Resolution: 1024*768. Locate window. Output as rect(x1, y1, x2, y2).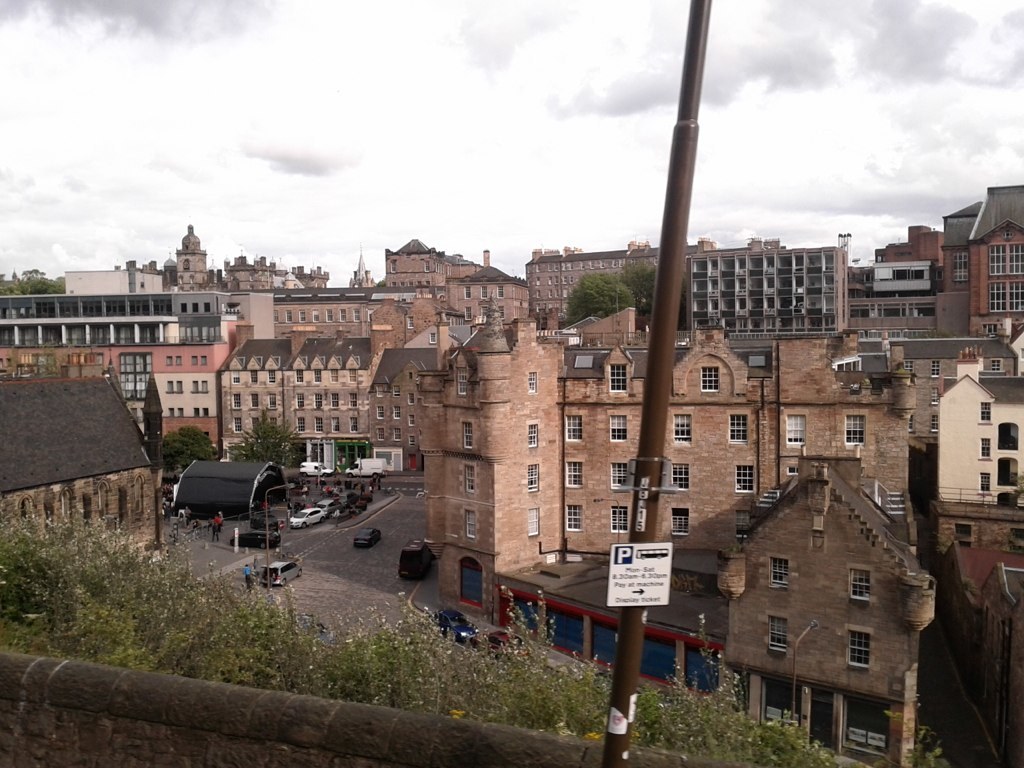
rect(410, 418, 412, 421).
